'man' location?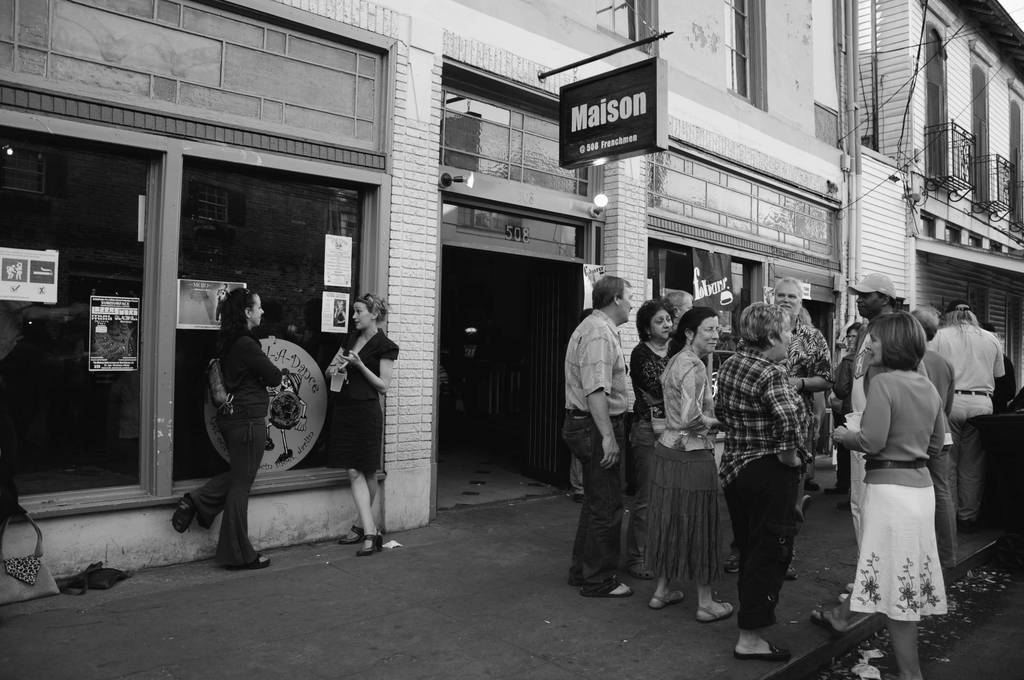
box(836, 271, 928, 601)
